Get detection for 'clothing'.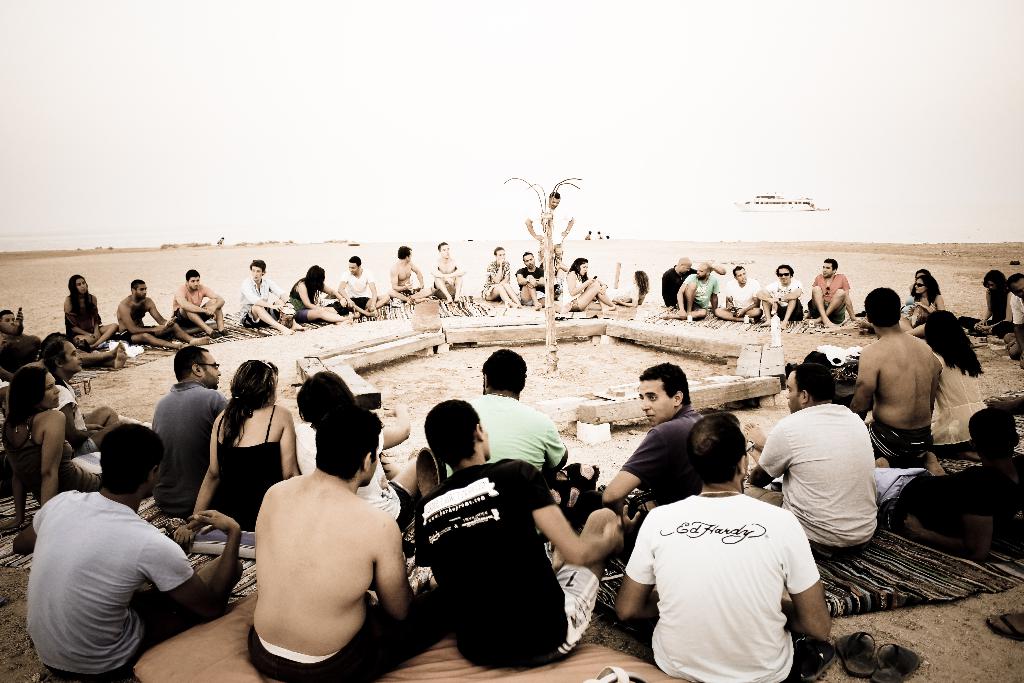
Detection: <bbox>560, 267, 582, 311</bbox>.
